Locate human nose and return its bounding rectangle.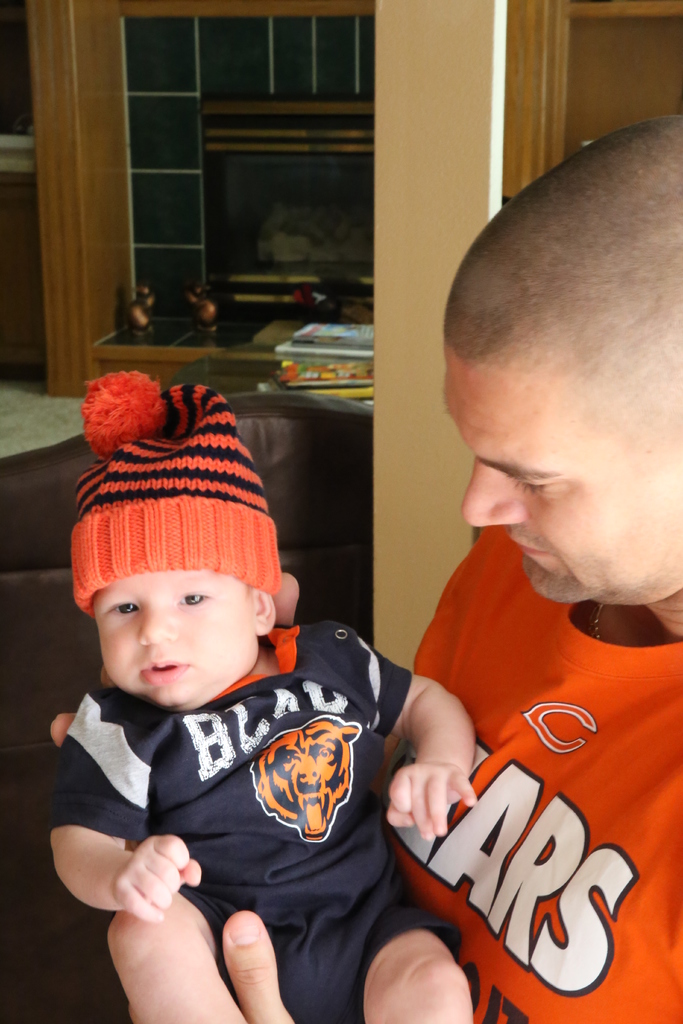
pyautogui.locateOnScreen(137, 594, 176, 653).
